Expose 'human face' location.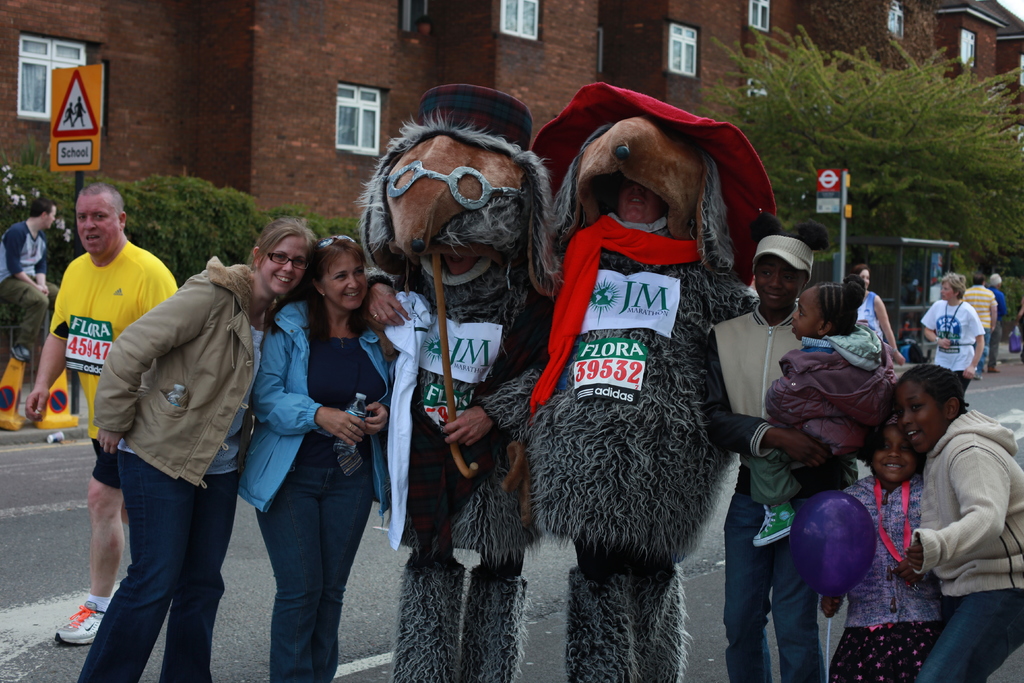
Exposed at locate(259, 236, 304, 292).
